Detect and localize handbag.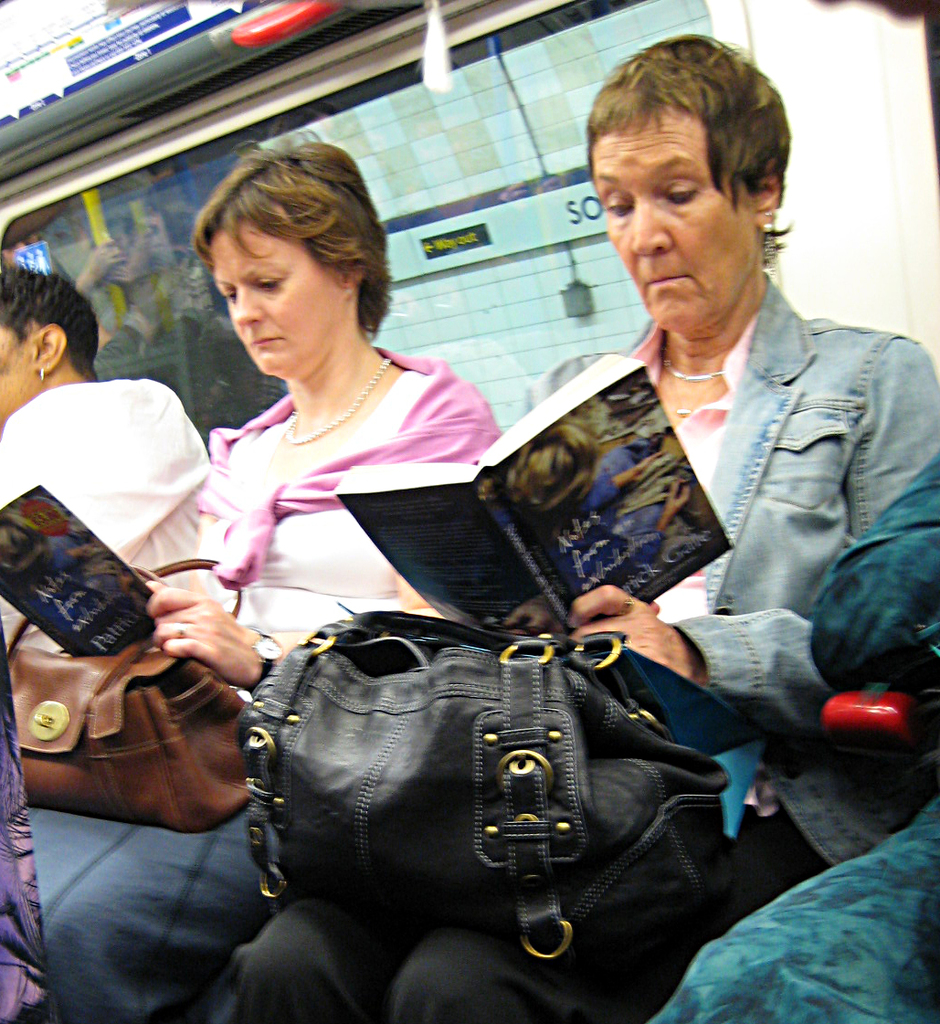
Localized at Rect(2, 556, 254, 836).
